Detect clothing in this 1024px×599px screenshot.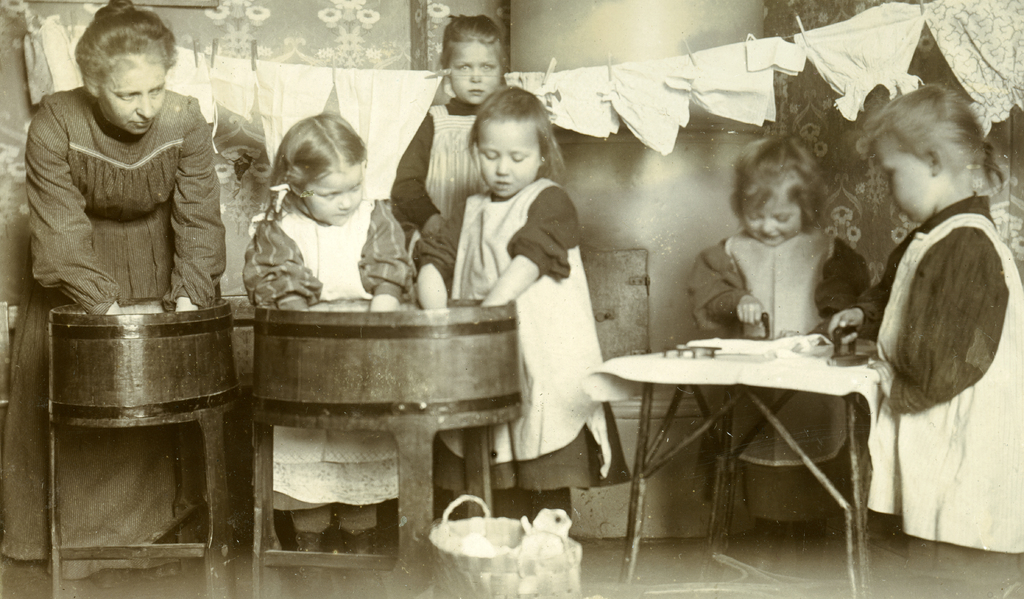
Detection: bbox=[241, 196, 416, 513].
